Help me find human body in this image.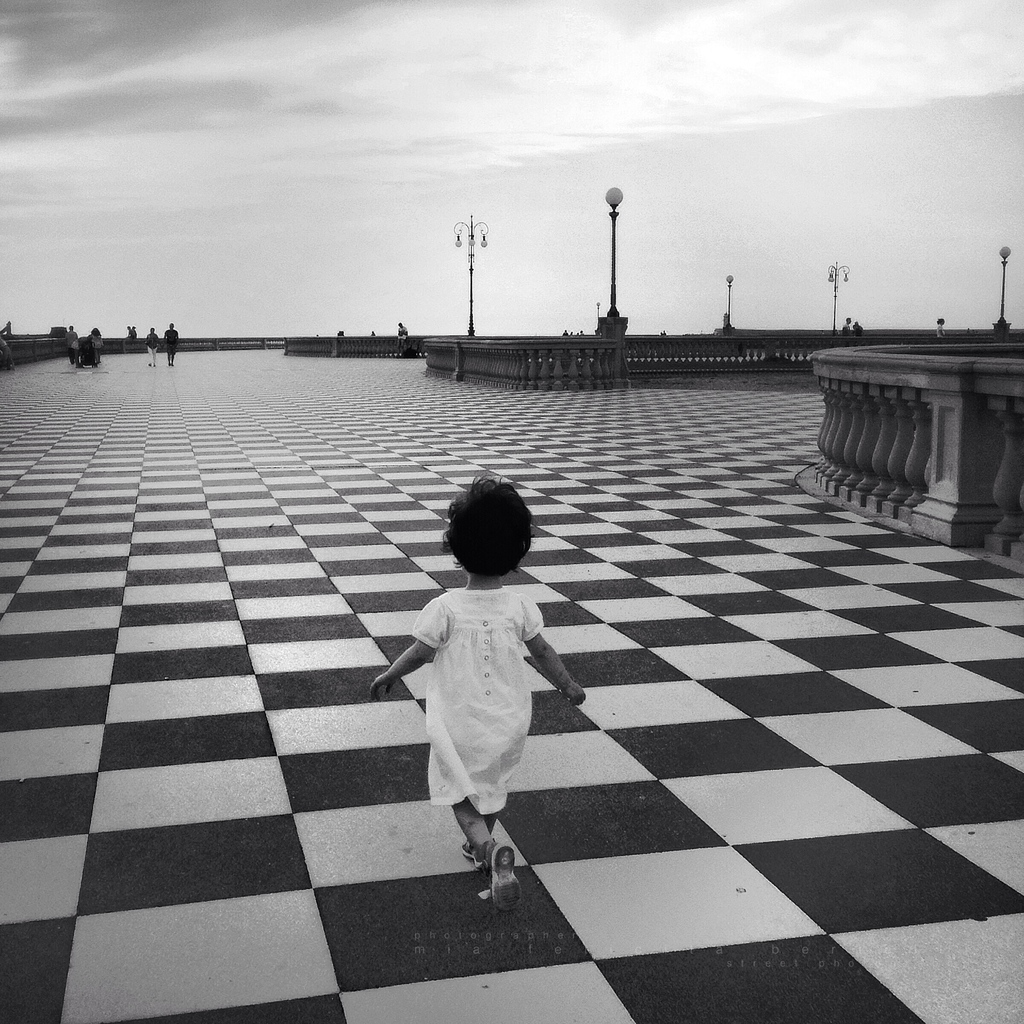
Found it: [376,470,612,899].
